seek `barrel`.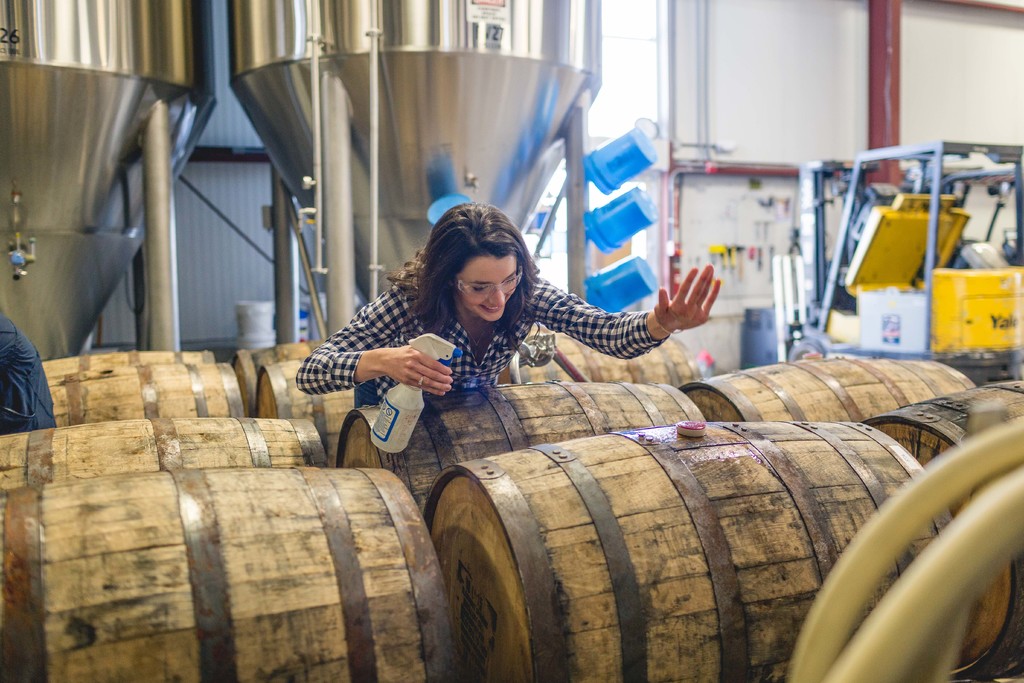
x1=692, y1=347, x2=981, y2=429.
